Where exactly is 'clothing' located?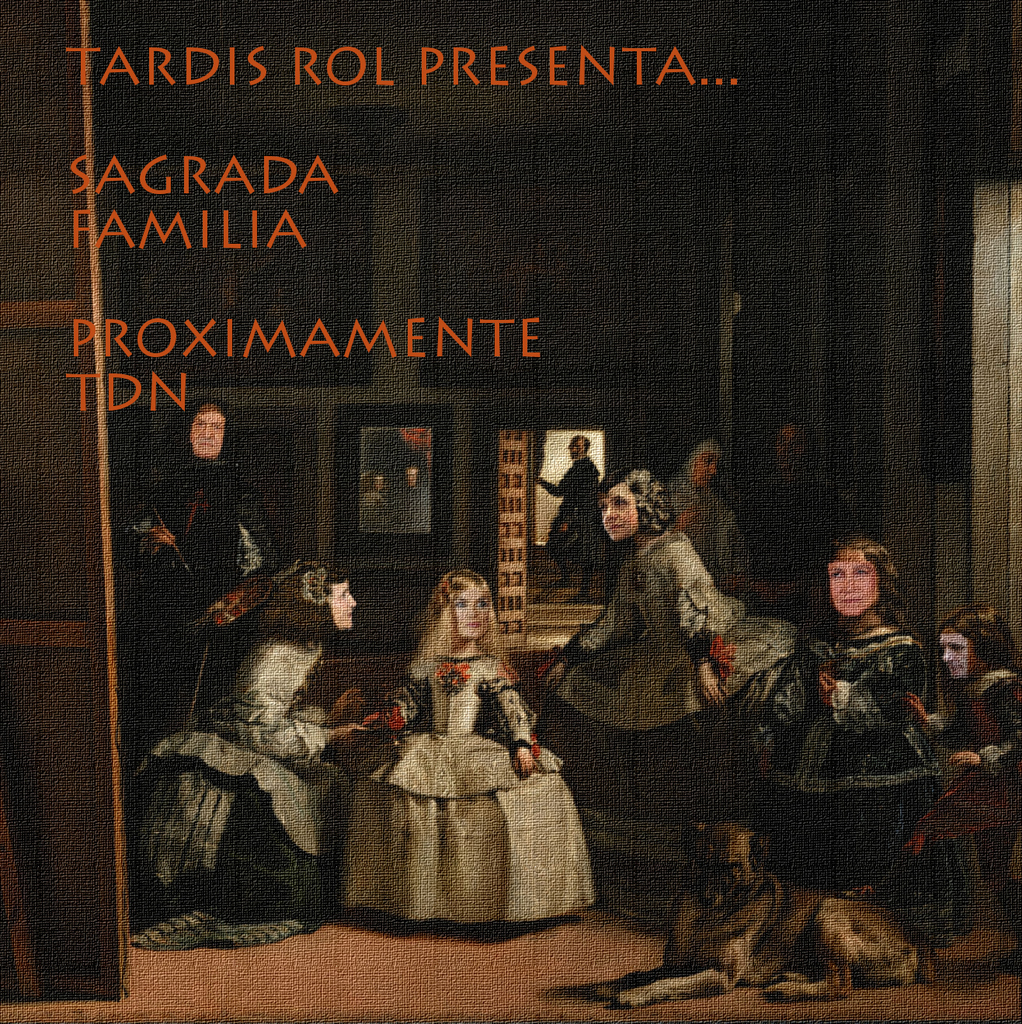
Its bounding box is box=[534, 464, 607, 574].
